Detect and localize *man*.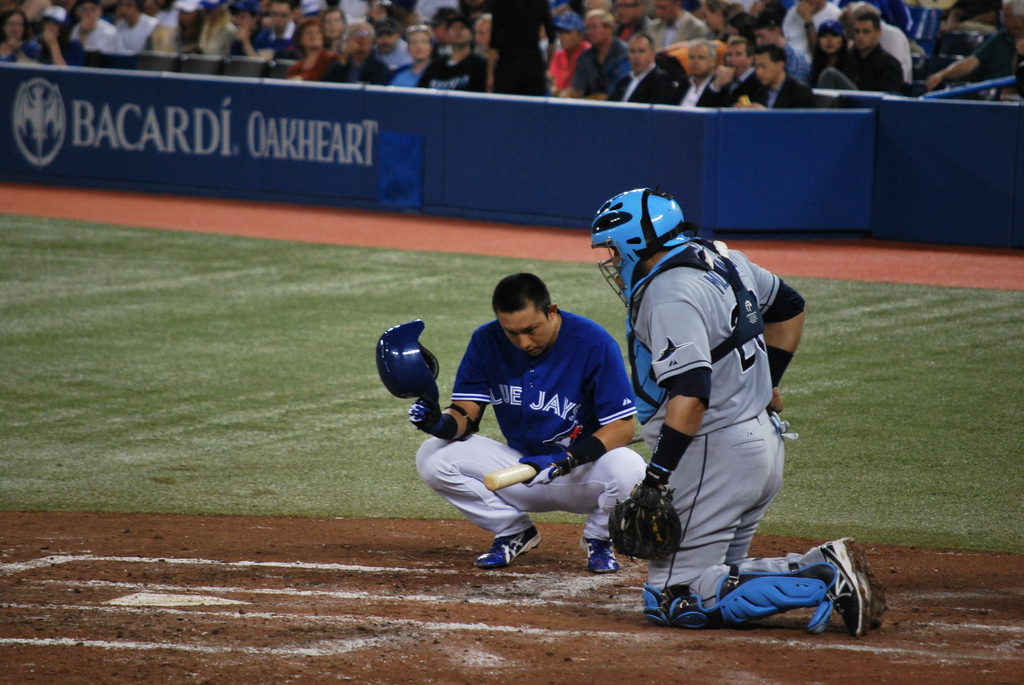
Localized at left=590, top=184, right=886, bottom=637.
